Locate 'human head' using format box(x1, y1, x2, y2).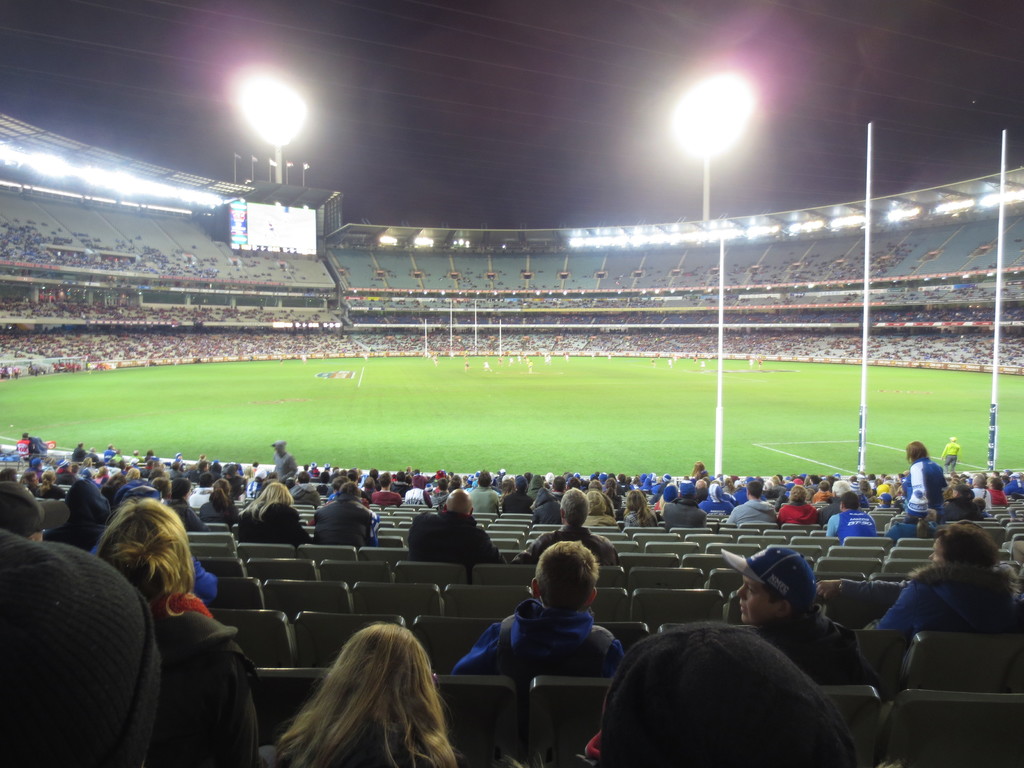
box(737, 548, 820, 627).
